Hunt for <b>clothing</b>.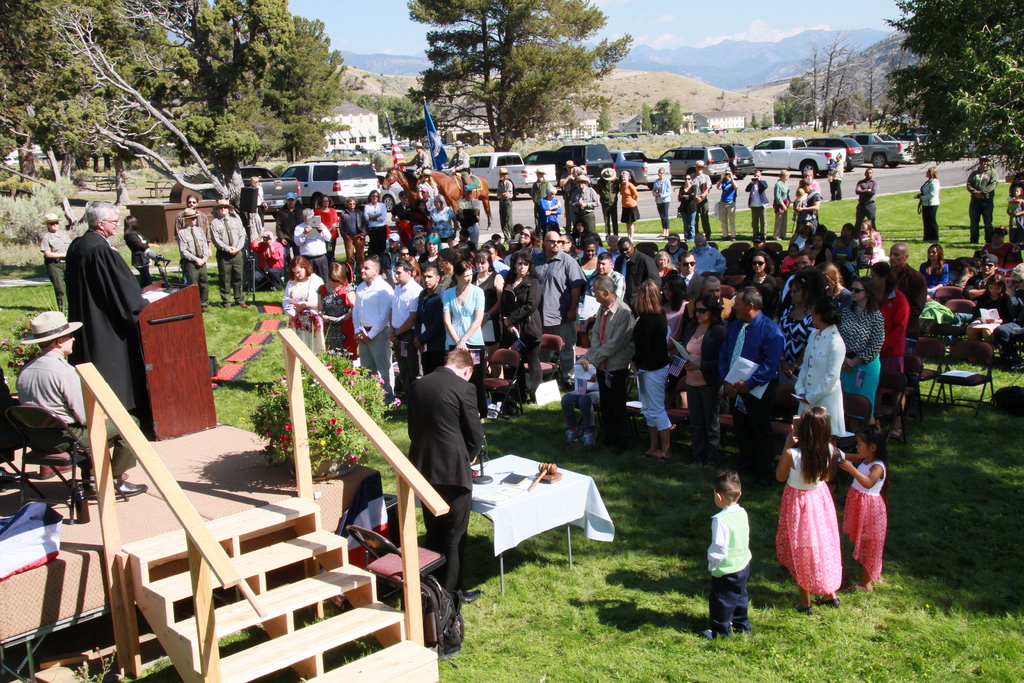
Hunted down at [1008, 201, 1023, 242].
